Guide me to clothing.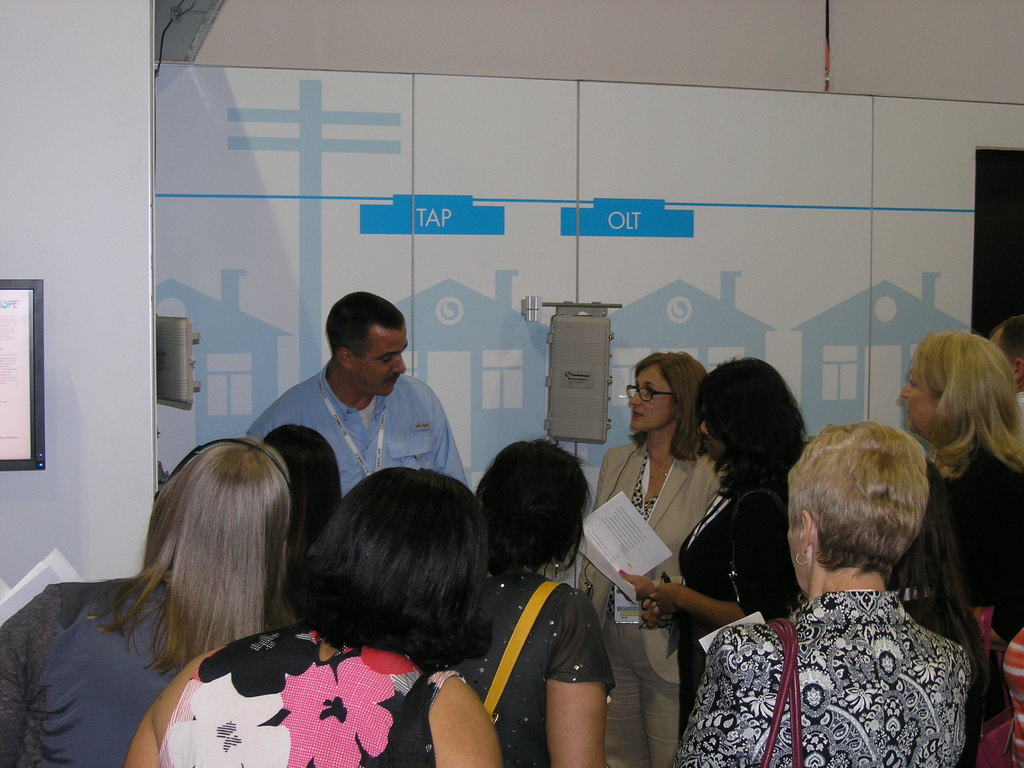
Guidance: 924, 443, 1023, 726.
